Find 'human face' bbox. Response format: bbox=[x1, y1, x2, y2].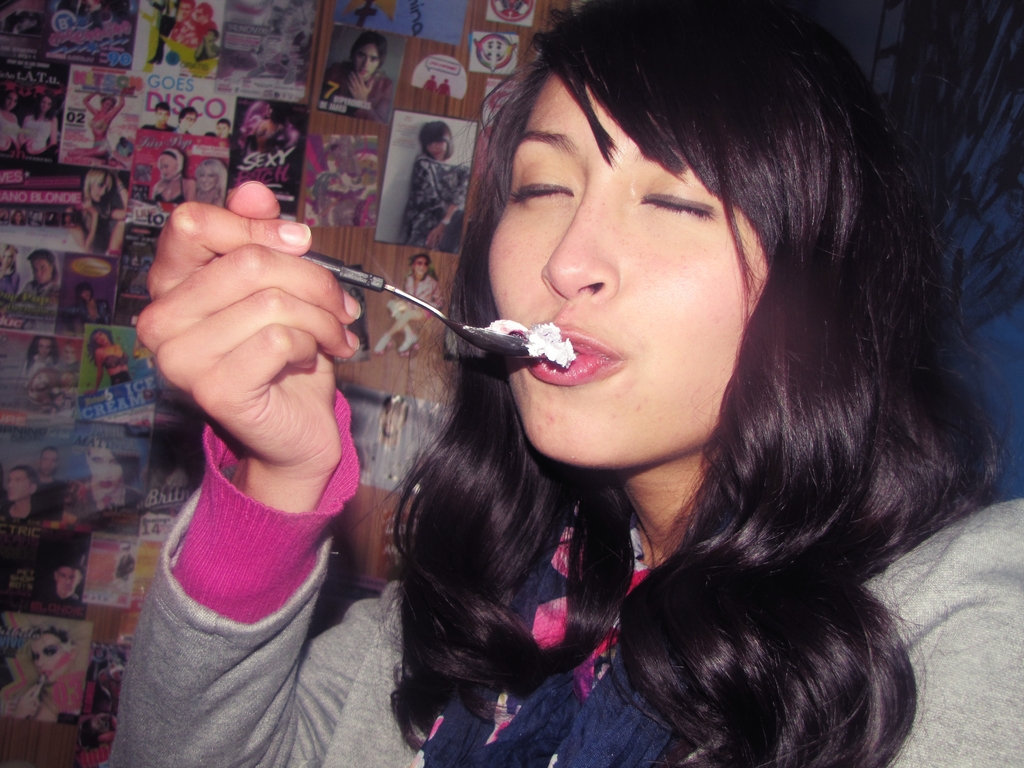
bbox=[80, 289, 91, 302].
